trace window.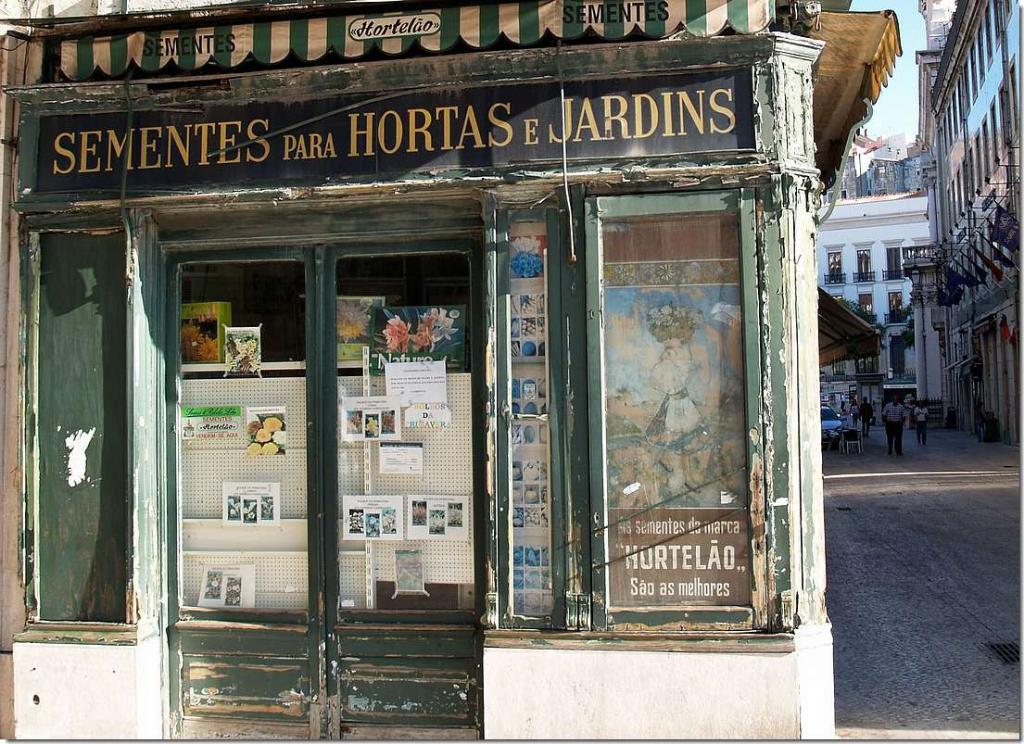
Traced to (987, 102, 995, 161).
